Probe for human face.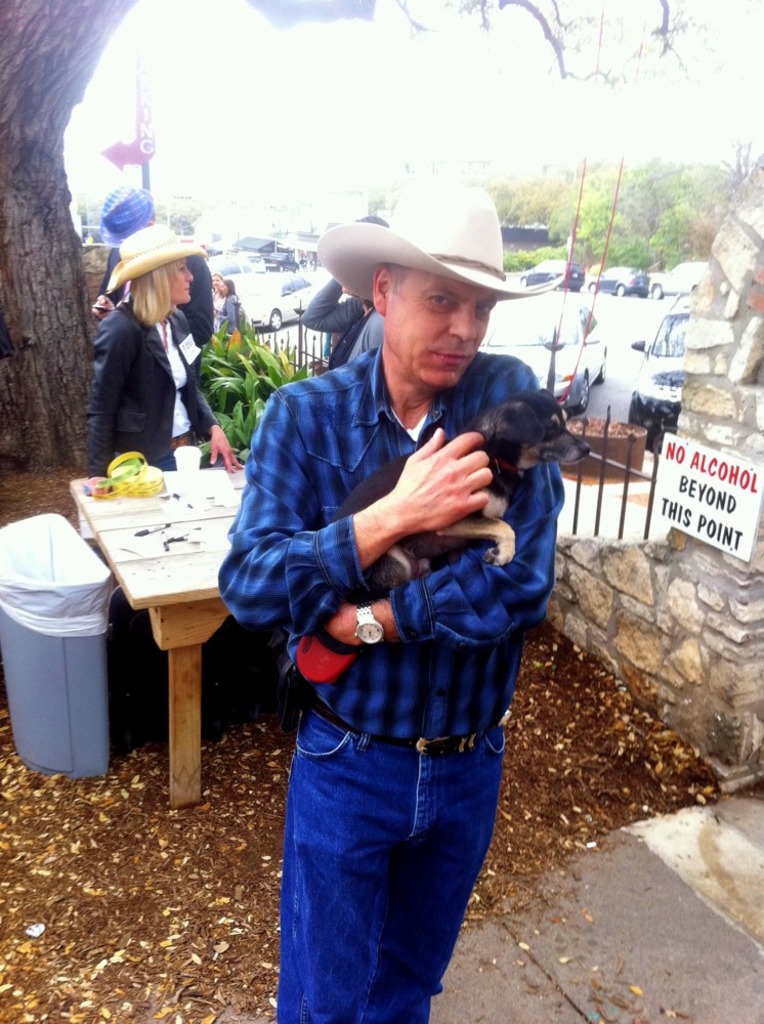
Probe result: crop(170, 256, 195, 304).
